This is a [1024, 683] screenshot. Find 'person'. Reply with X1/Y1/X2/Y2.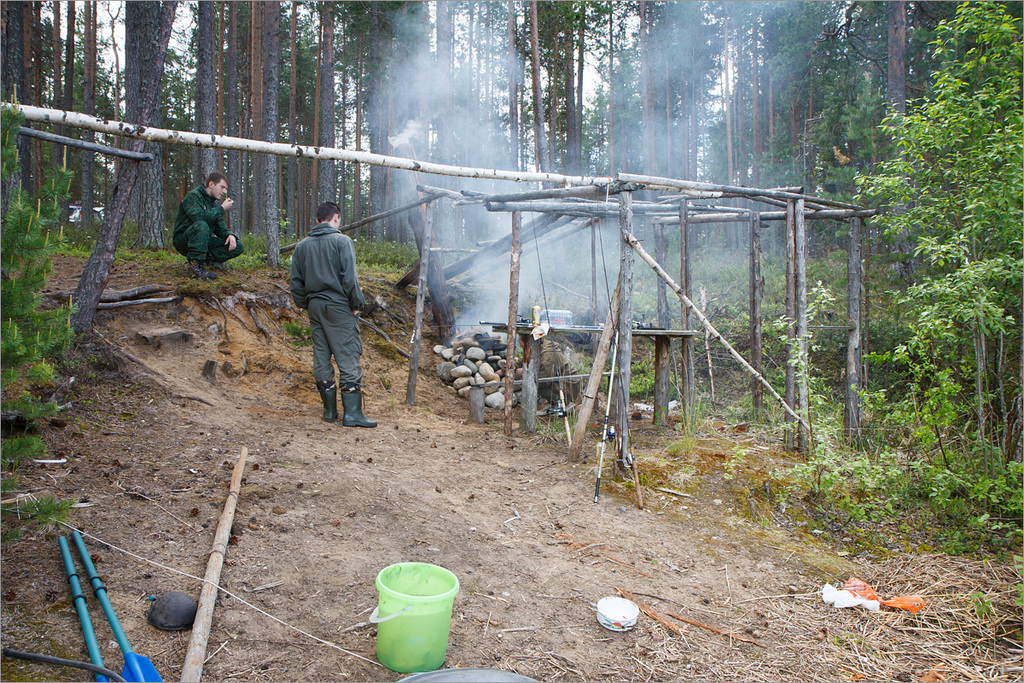
172/172/245/283.
